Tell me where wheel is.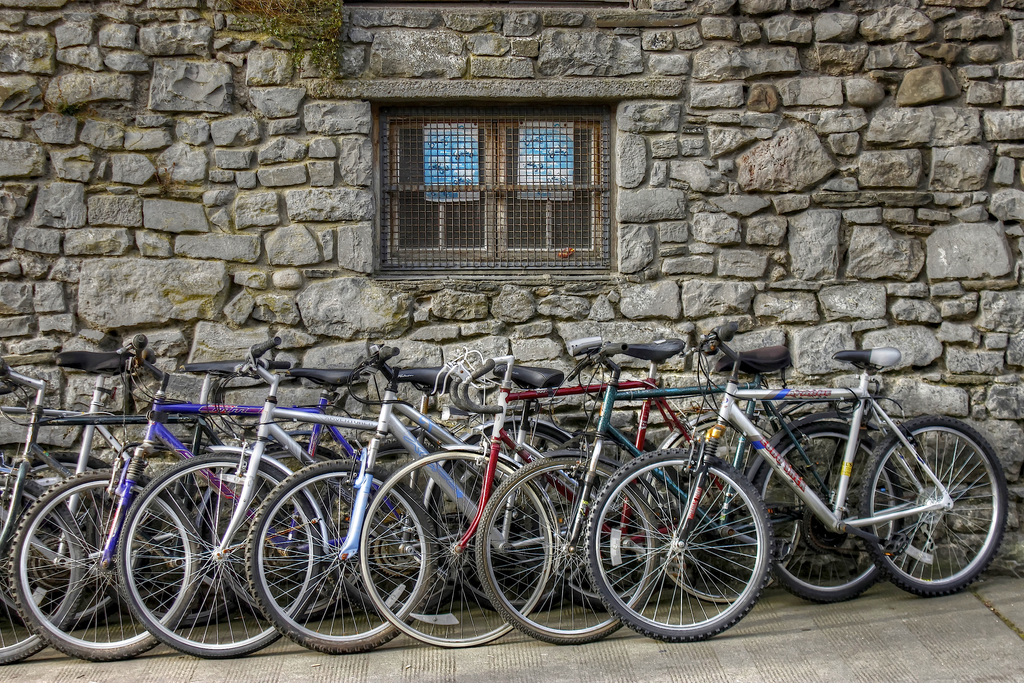
wheel is at box(531, 428, 687, 612).
